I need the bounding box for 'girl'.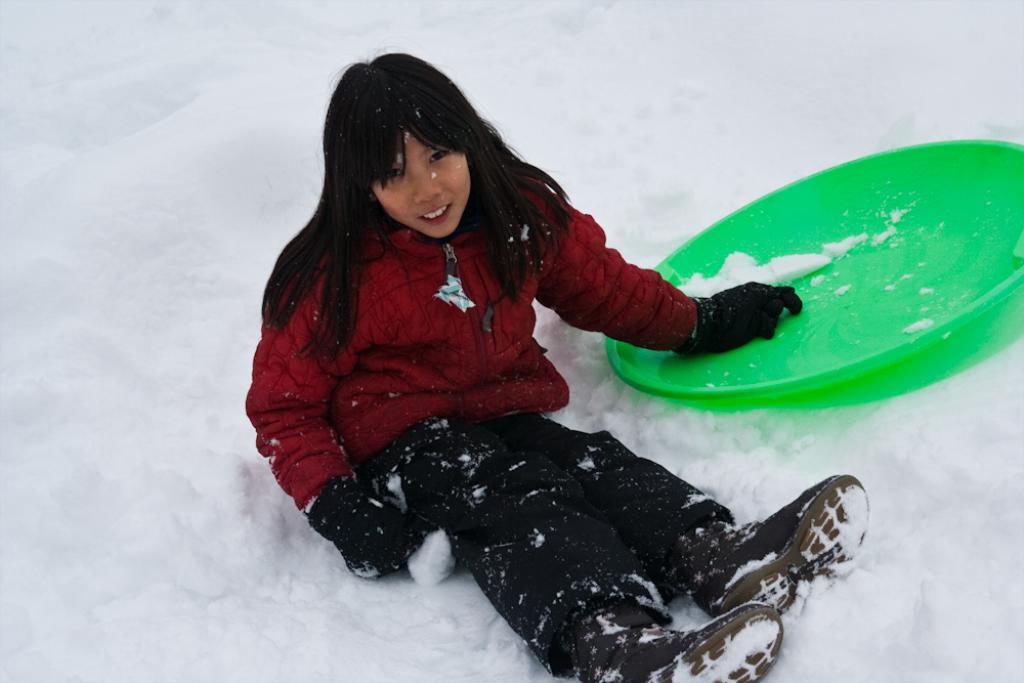
Here it is: left=244, top=43, right=867, bottom=682.
